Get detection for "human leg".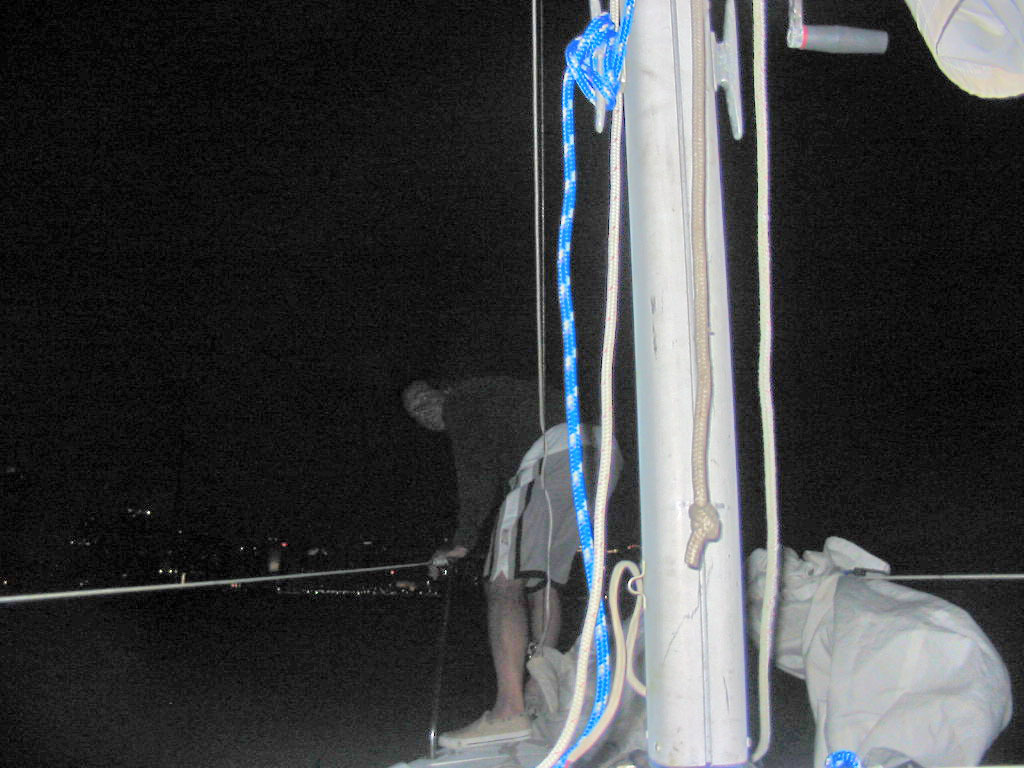
Detection: rect(443, 451, 629, 746).
